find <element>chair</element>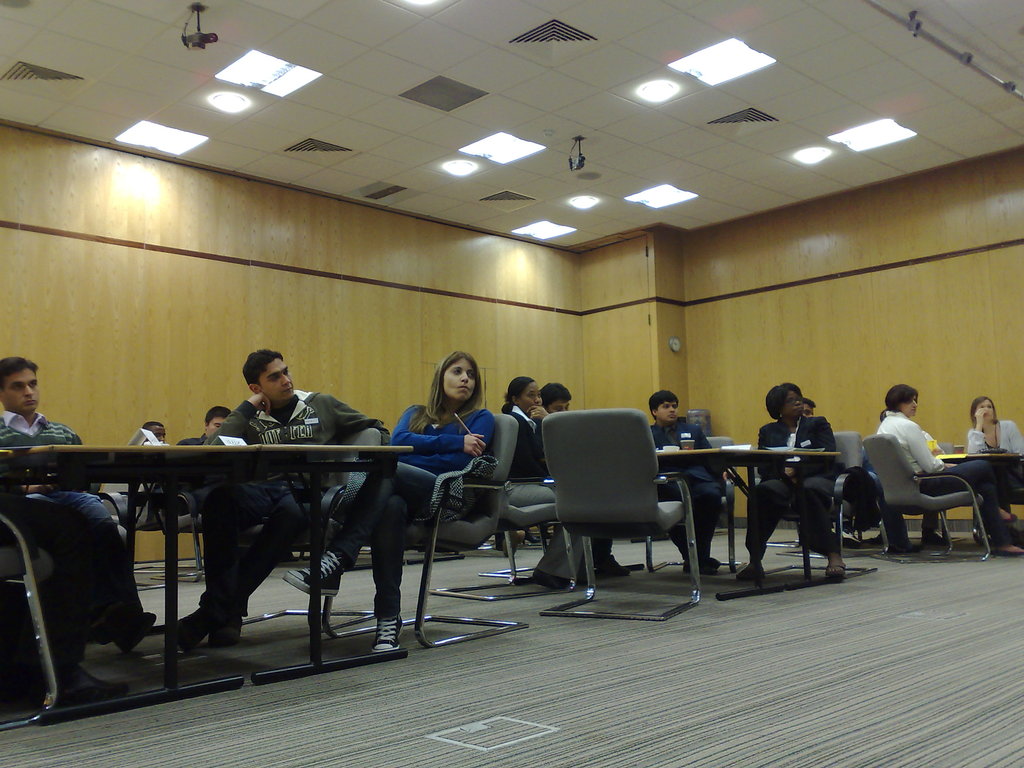
l=535, t=419, r=707, b=609
